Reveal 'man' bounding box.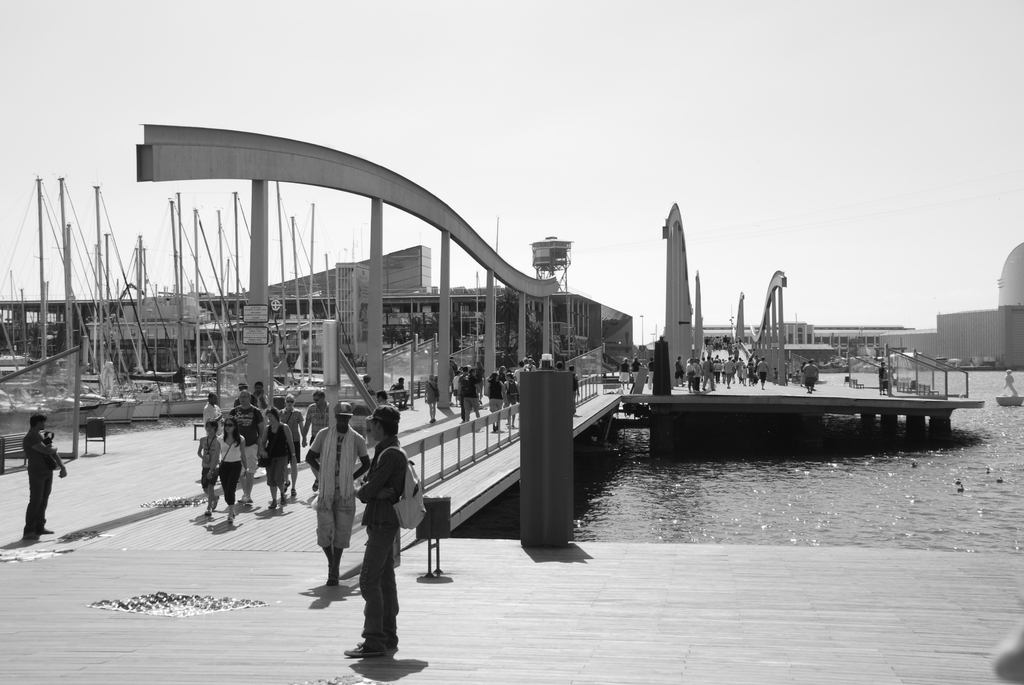
Revealed: 201/388/225/436.
